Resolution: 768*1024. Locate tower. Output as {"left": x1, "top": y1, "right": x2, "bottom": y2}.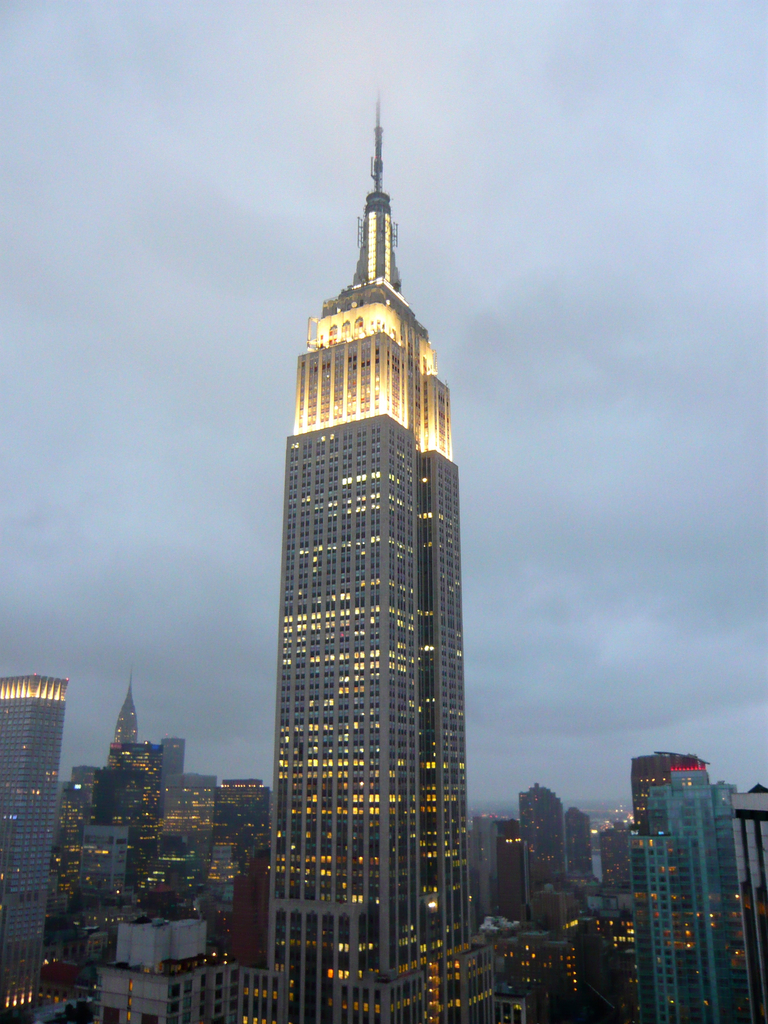
{"left": 118, "top": 673, "right": 132, "bottom": 746}.
